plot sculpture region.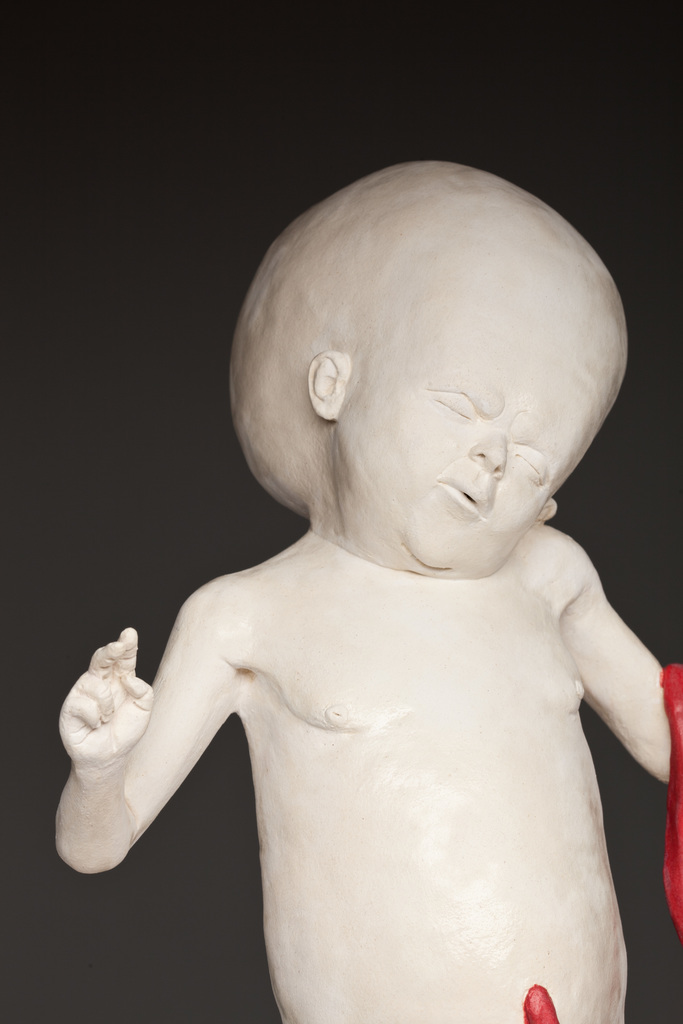
Plotted at <box>33,170,682,1023</box>.
